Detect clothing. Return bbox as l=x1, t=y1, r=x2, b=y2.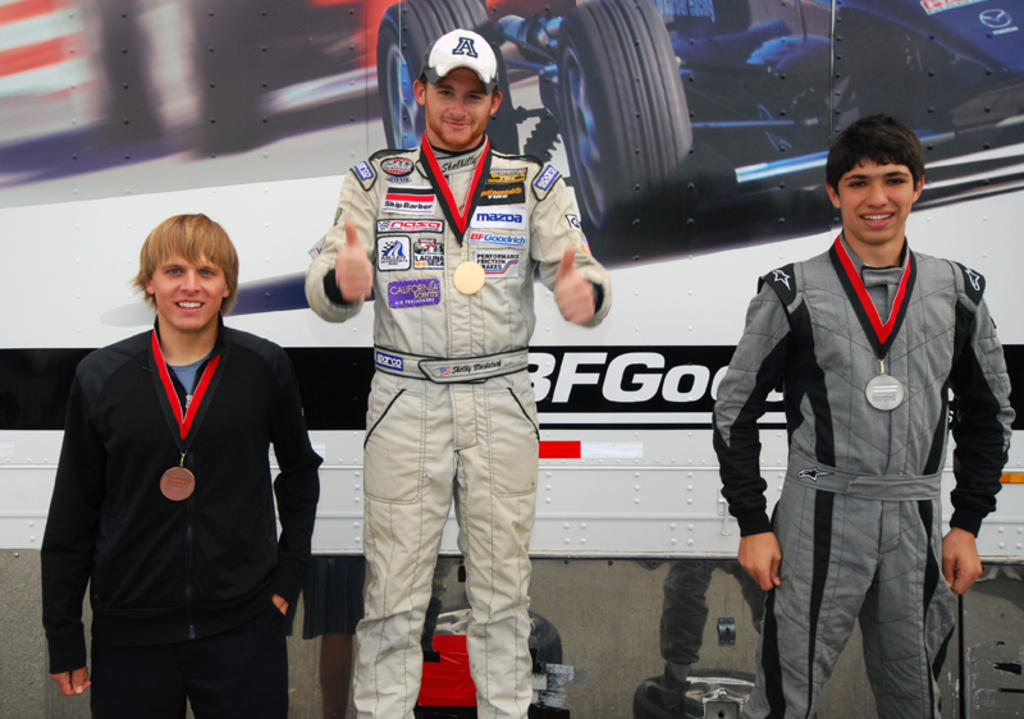
l=300, t=137, r=617, b=362.
